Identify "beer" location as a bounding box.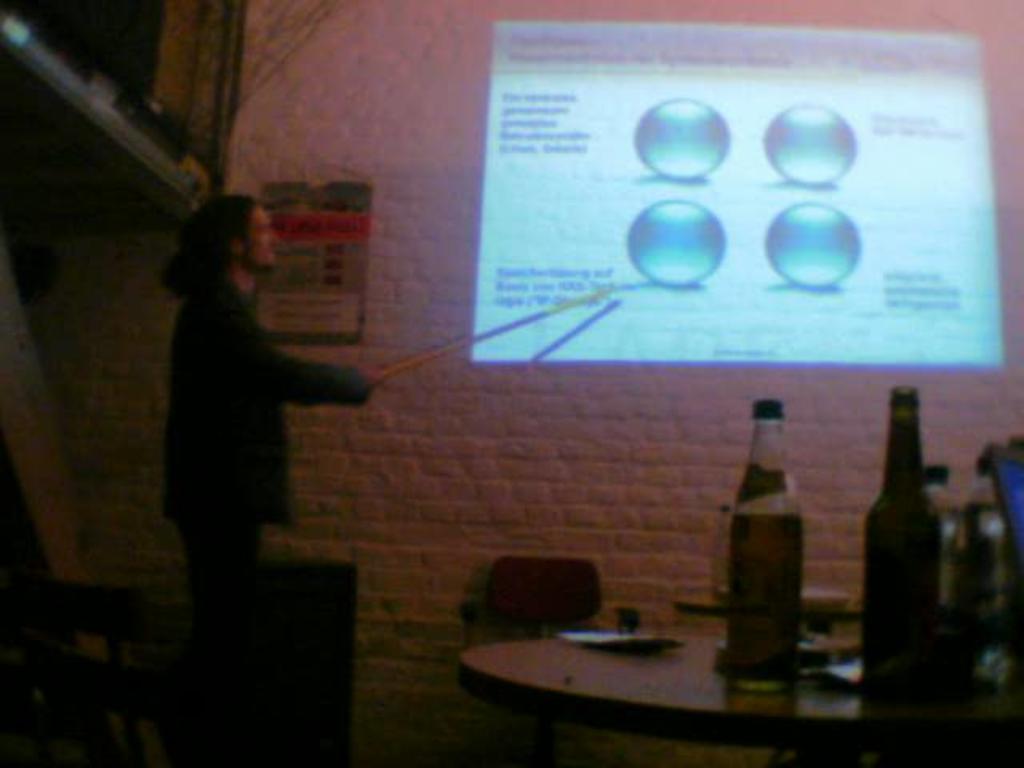
717:400:814:658.
